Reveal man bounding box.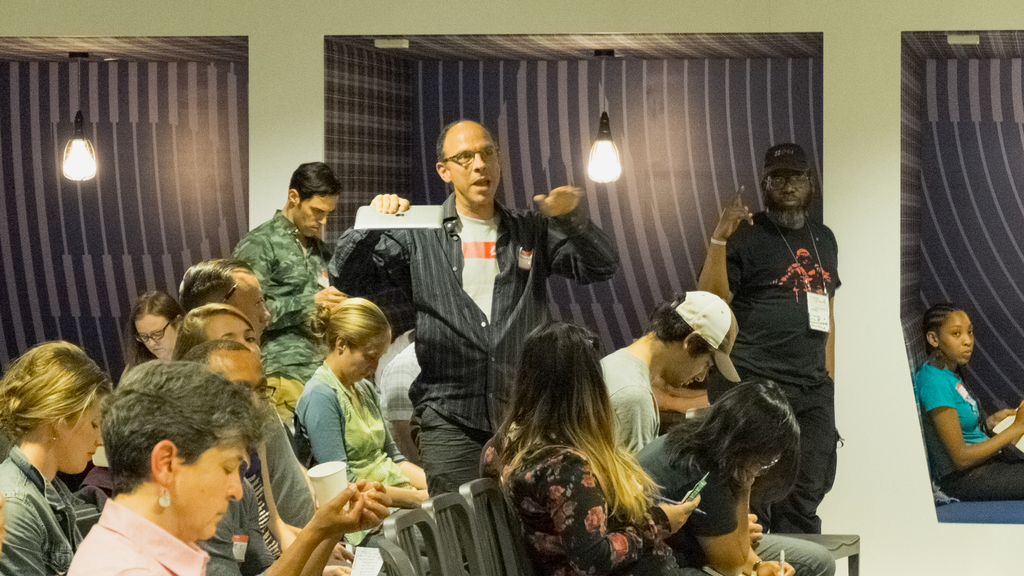
Revealed: x1=176, y1=257, x2=317, y2=532.
